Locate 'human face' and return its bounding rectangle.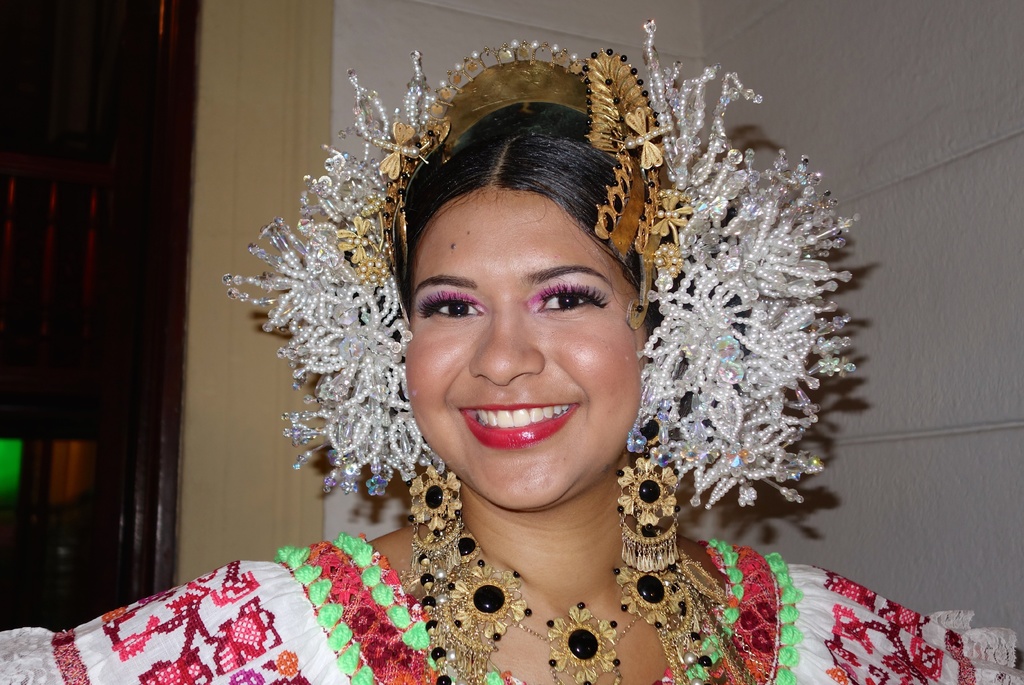
(399, 185, 646, 509).
